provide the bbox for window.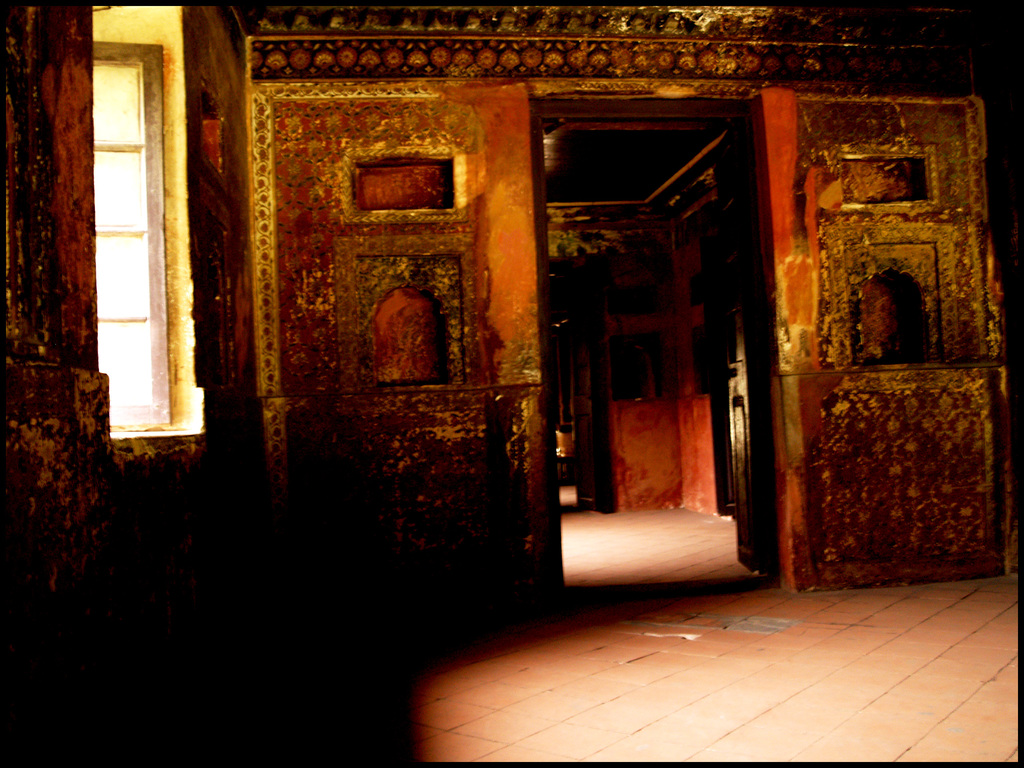
<bbox>68, 0, 186, 446</bbox>.
